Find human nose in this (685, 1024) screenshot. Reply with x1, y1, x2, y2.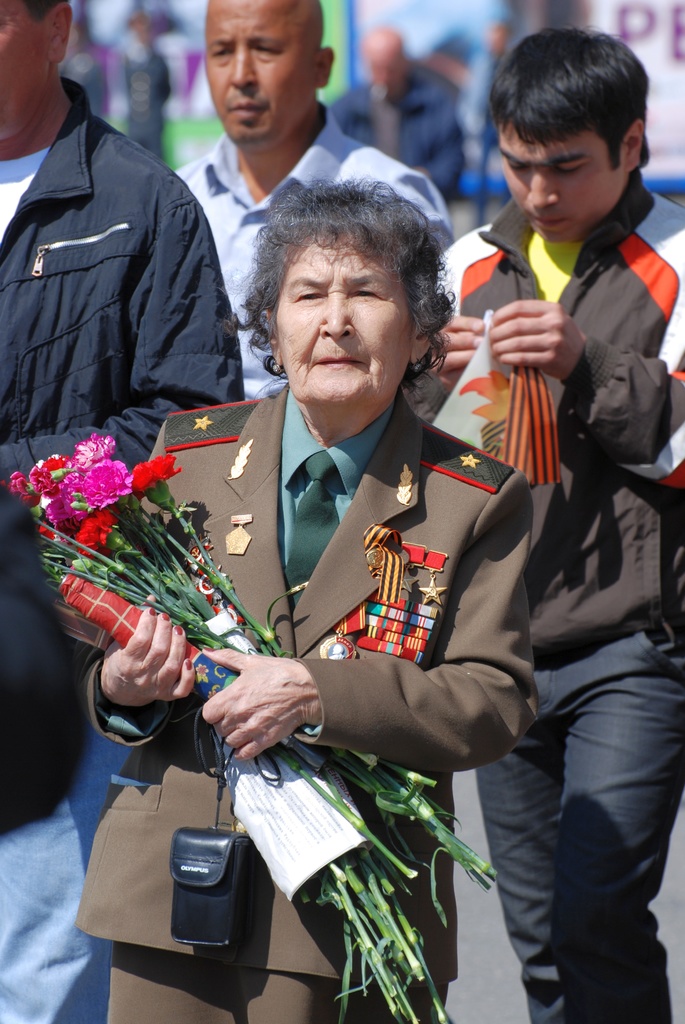
525, 163, 560, 211.
